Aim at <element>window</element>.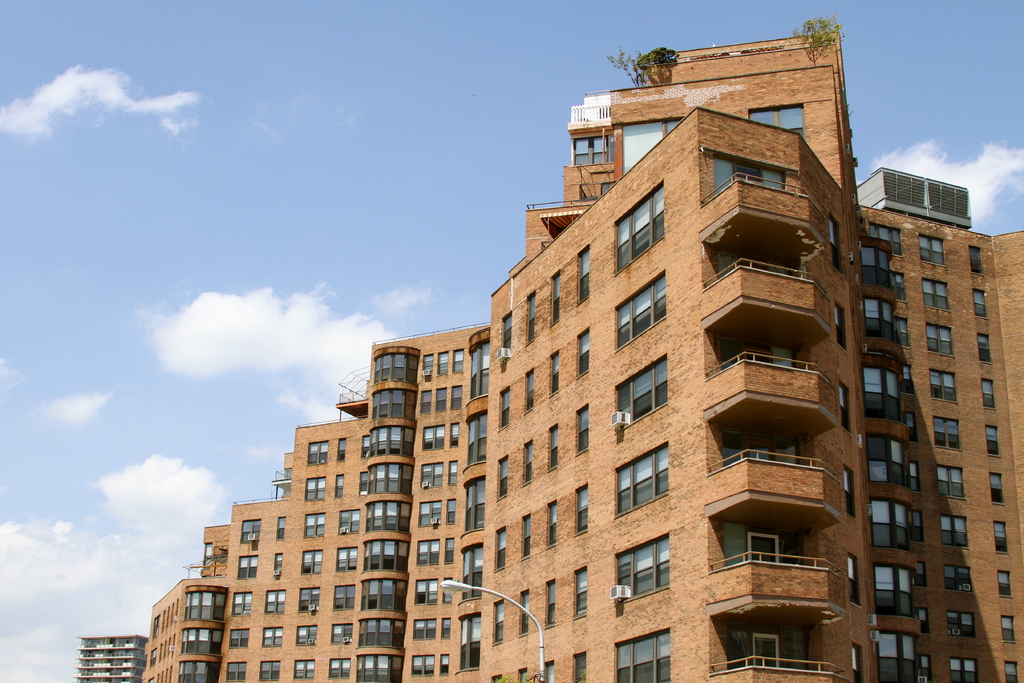
Aimed at box=[924, 279, 948, 311].
